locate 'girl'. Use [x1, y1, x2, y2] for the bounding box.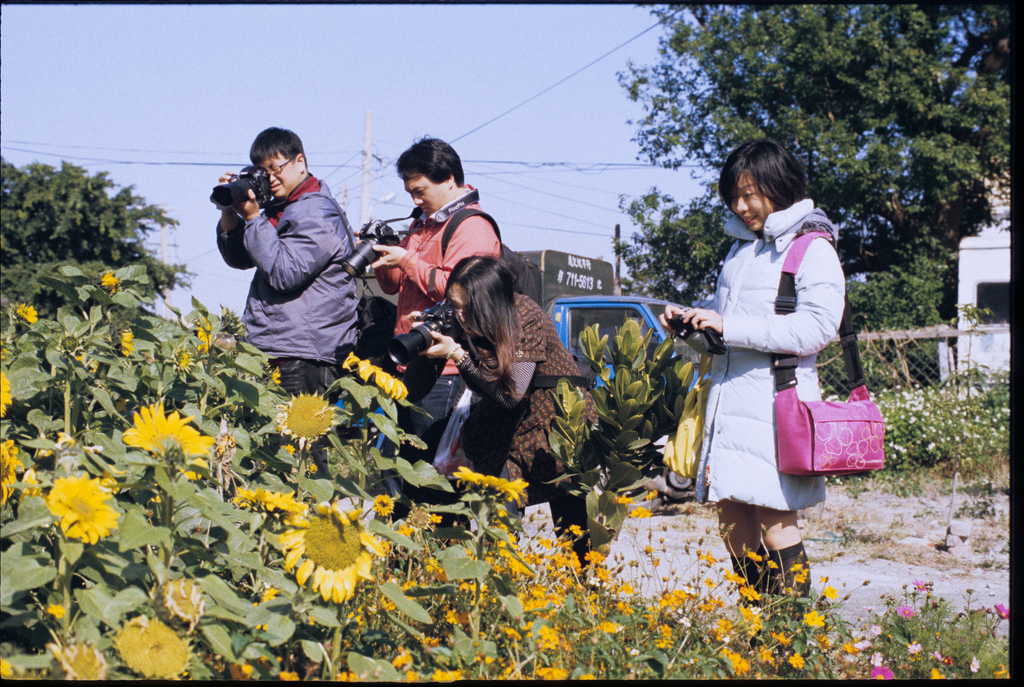
[657, 137, 846, 649].
